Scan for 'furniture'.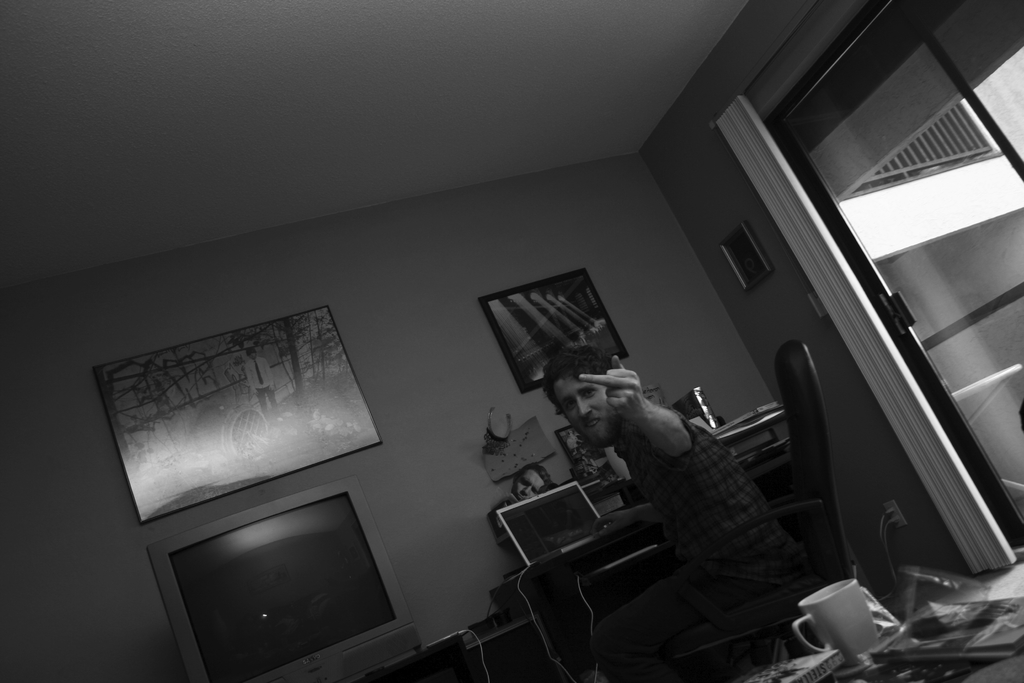
Scan result: [x1=493, y1=432, x2=859, y2=682].
